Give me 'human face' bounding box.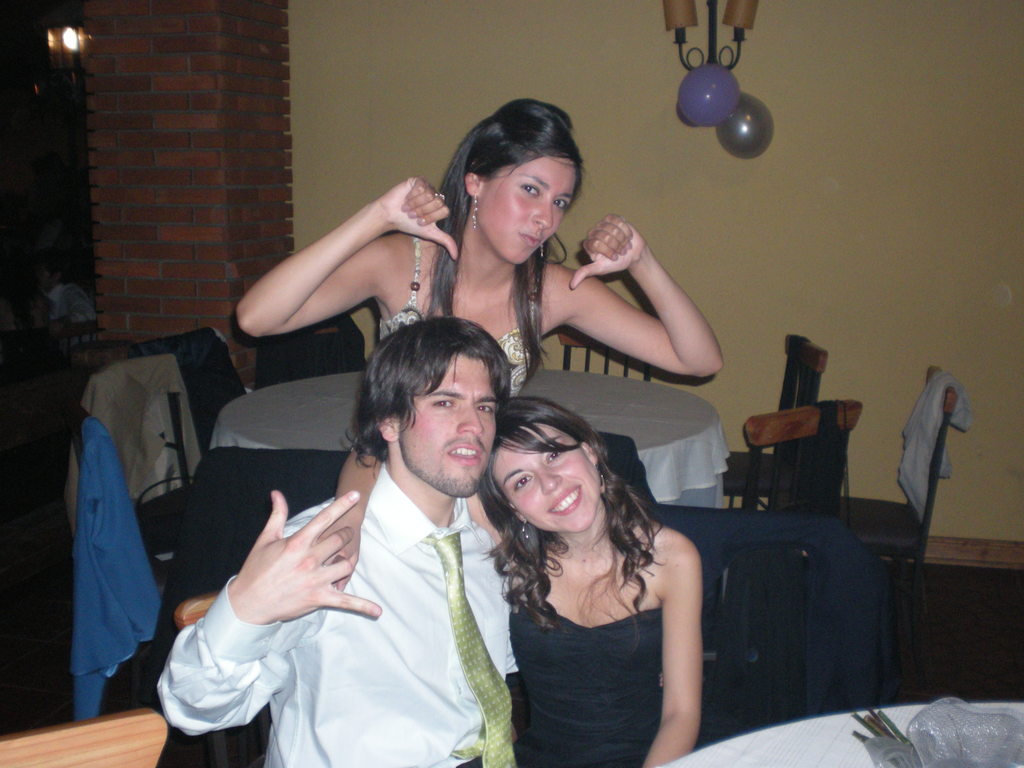
l=489, t=421, r=602, b=533.
